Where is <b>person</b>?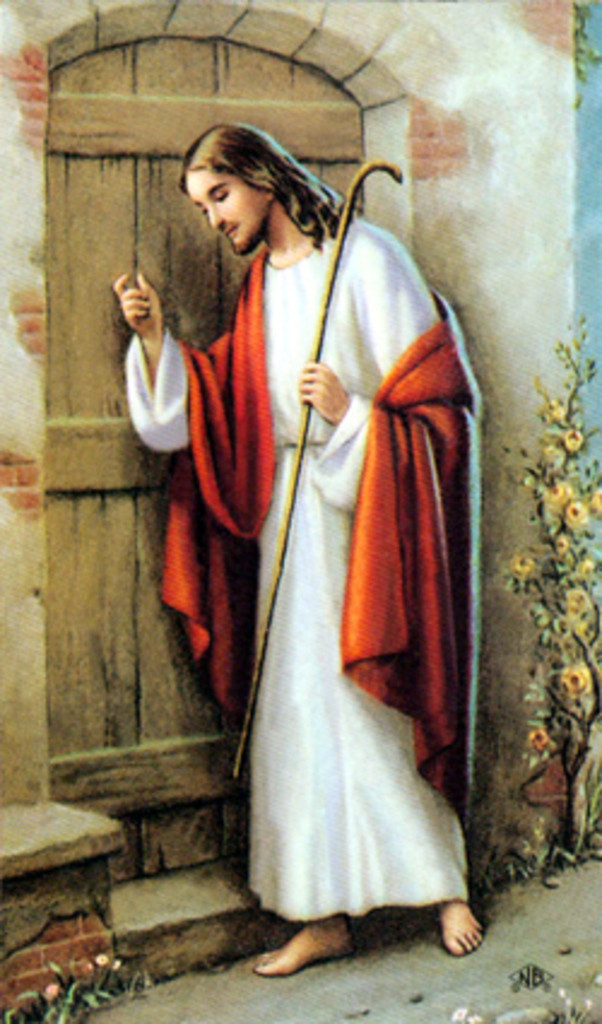
bbox(123, 111, 491, 870).
